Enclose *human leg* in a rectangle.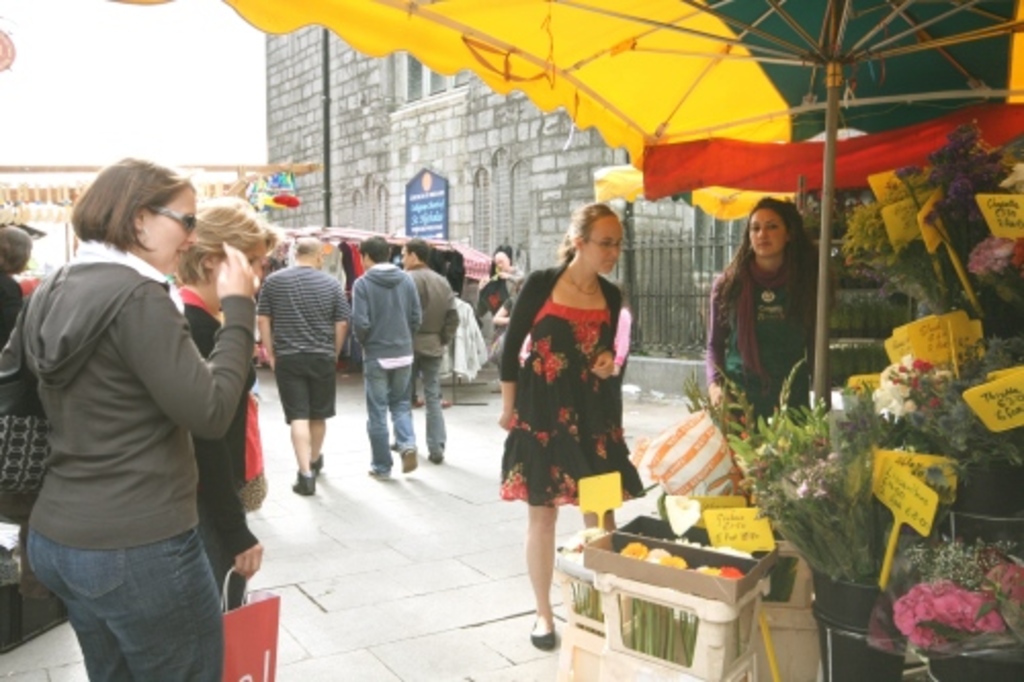
locate(526, 481, 553, 653).
